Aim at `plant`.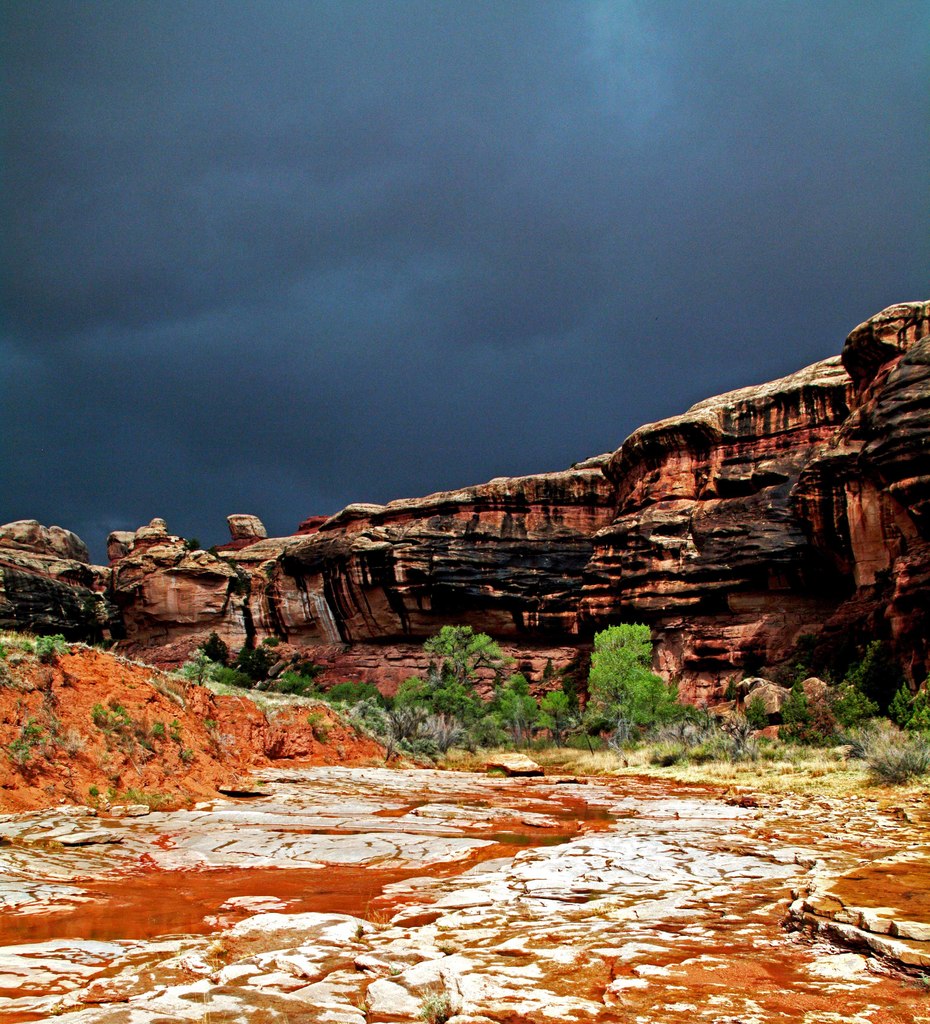
Aimed at <bbox>746, 684, 773, 743</bbox>.
